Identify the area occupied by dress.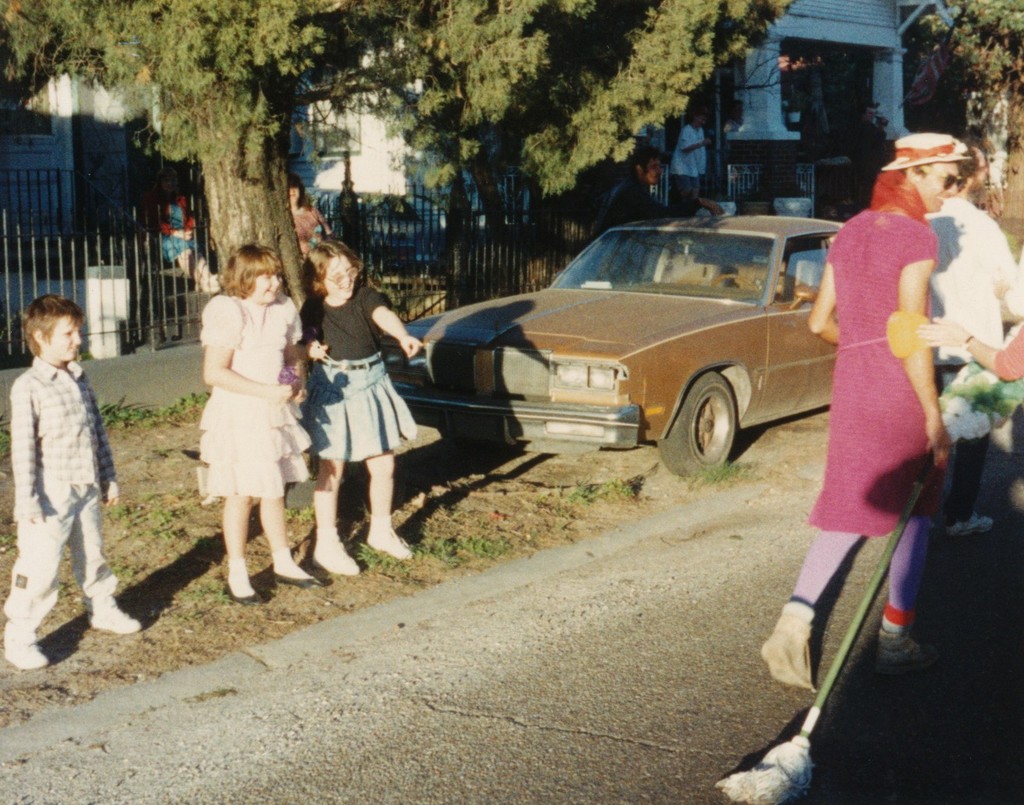
Area: (197, 294, 311, 496).
